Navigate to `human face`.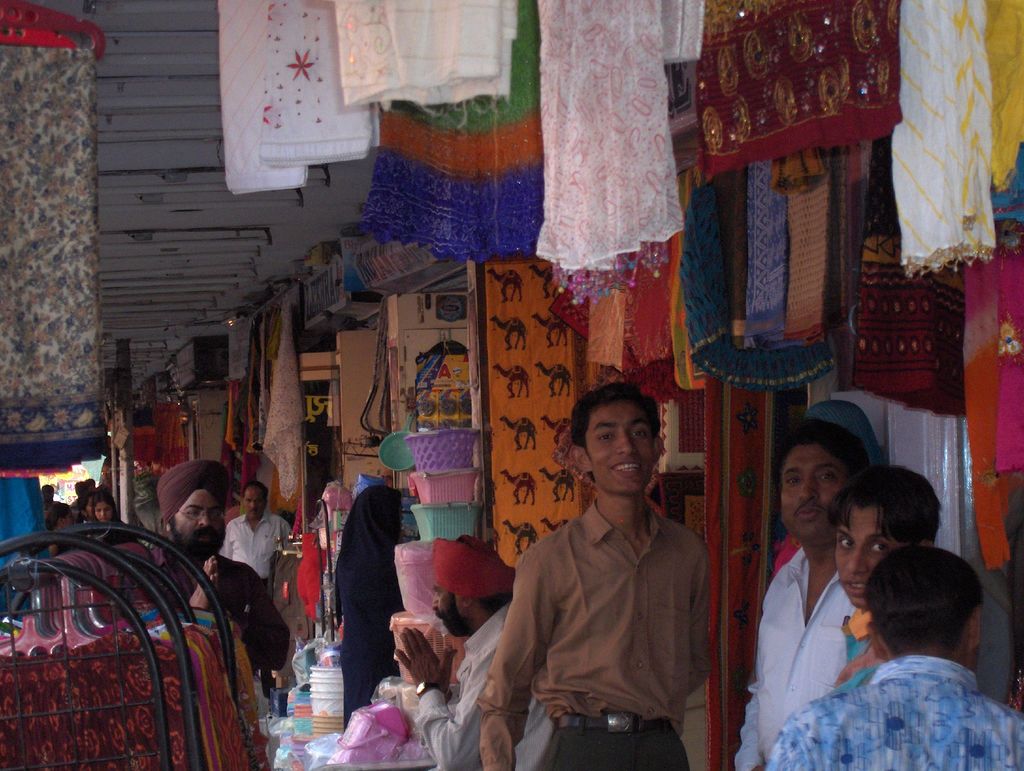
Navigation target: <bbox>41, 486, 50, 501</bbox>.
